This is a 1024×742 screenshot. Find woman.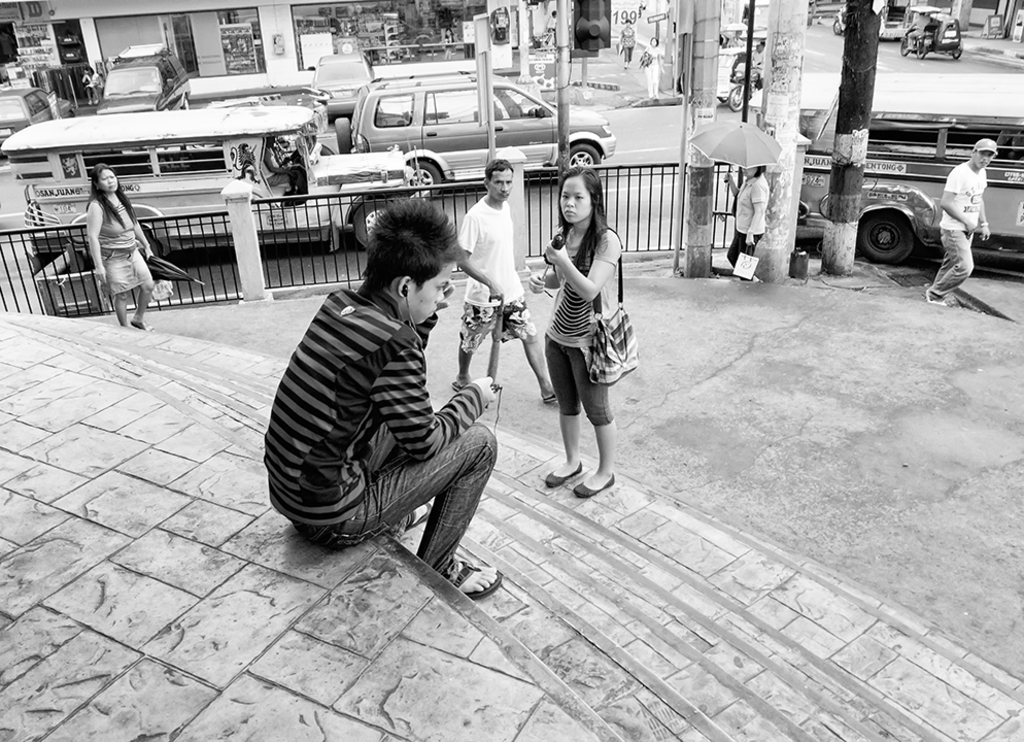
Bounding box: 530,162,622,500.
